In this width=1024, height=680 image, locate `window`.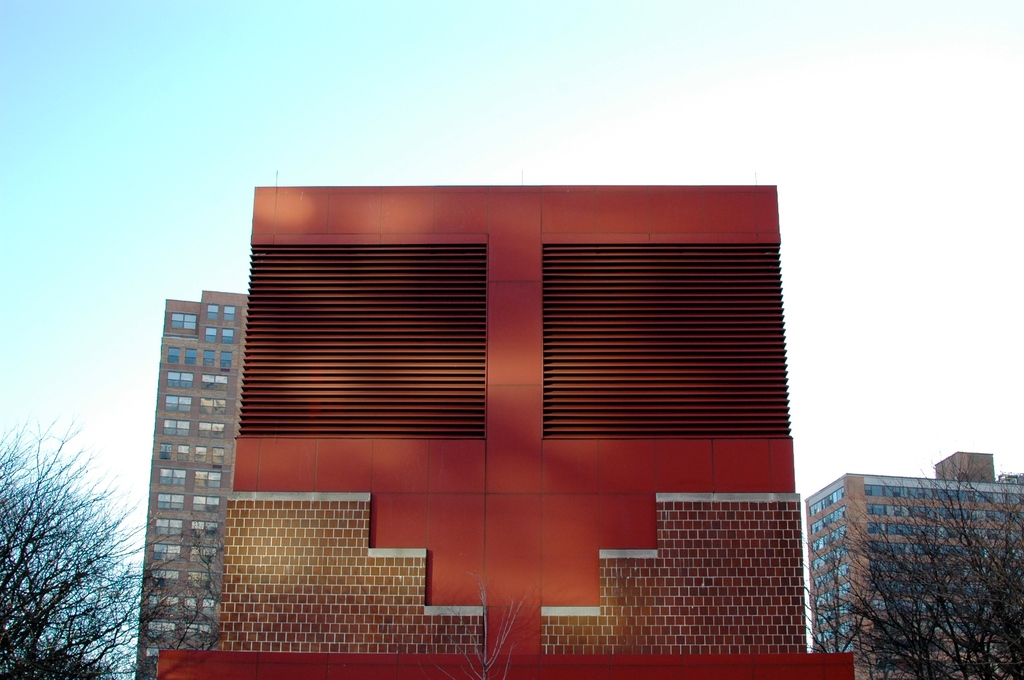
Bounding box: box=[200, 375, 225, 391].
